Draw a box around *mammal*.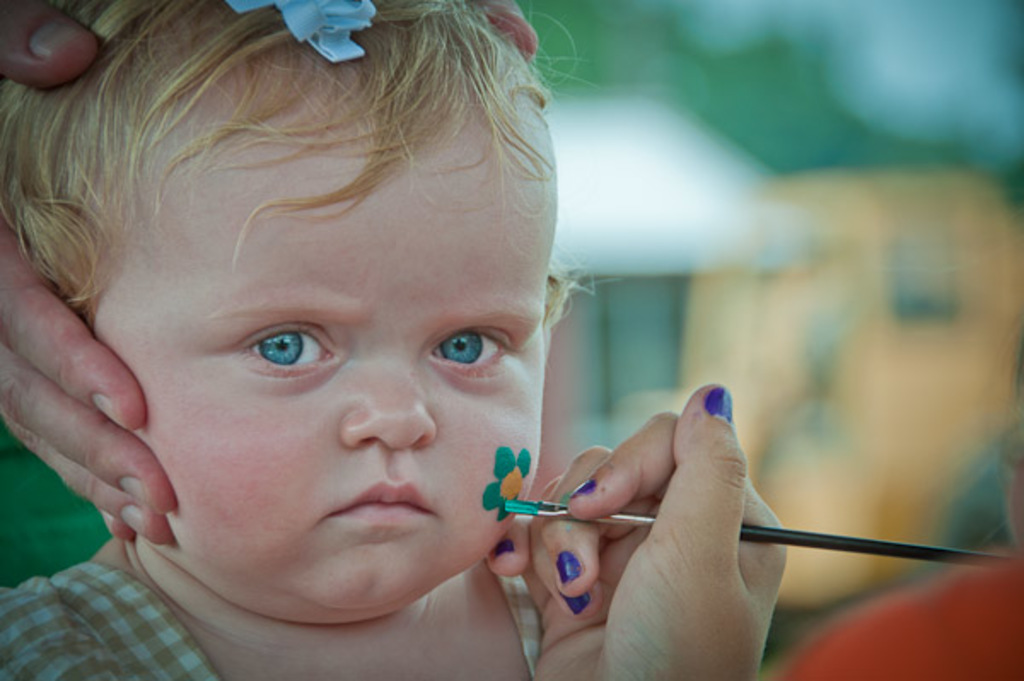
(x1=0, y1=15, x2=715, y2=664).
